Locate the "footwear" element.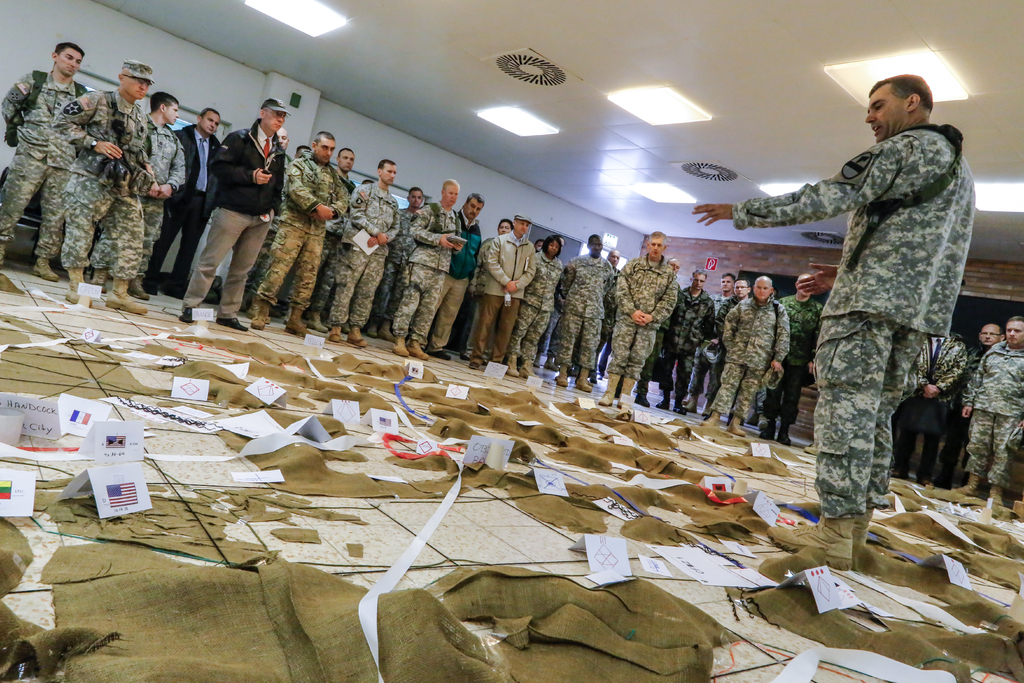
Element bbox: rect(889, 462, 910, 479).
